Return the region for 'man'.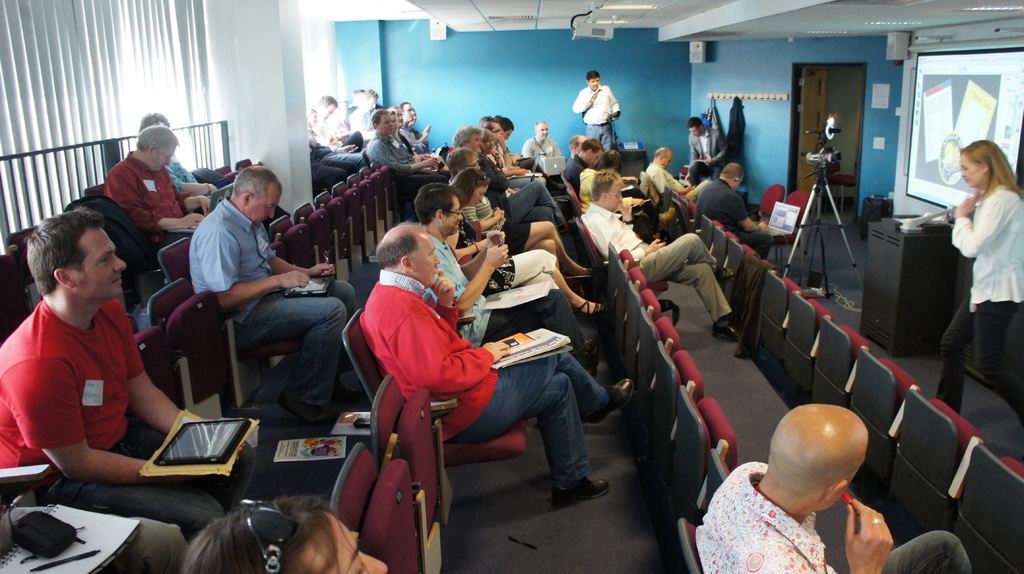
<bbox>577, 165, 749, 346</bbox>.
